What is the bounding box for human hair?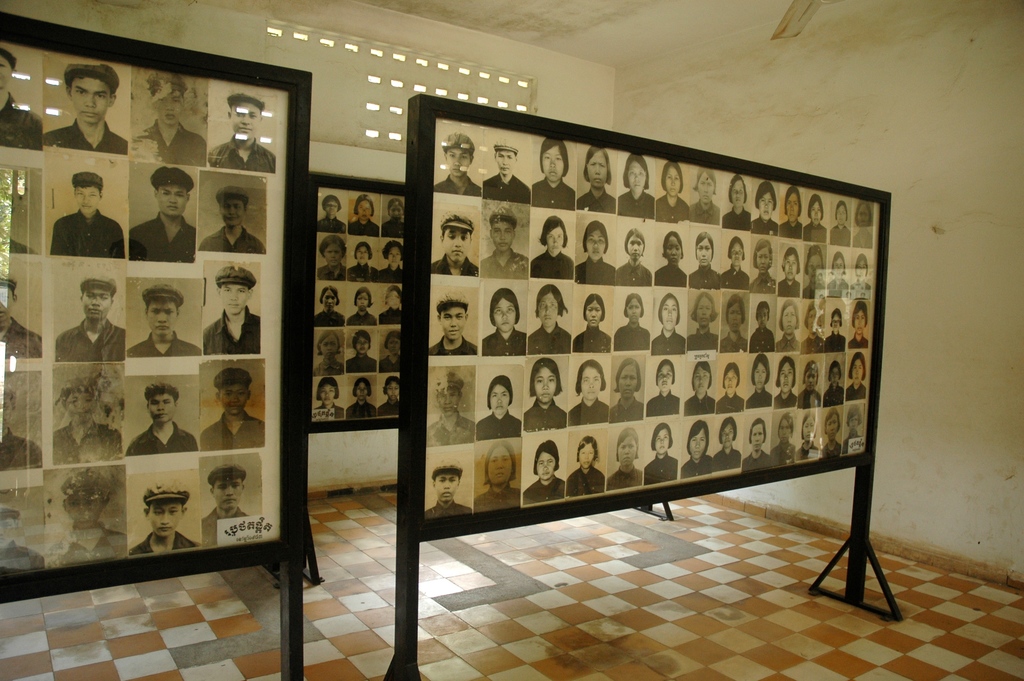
box(527, 356, 561, 395).
